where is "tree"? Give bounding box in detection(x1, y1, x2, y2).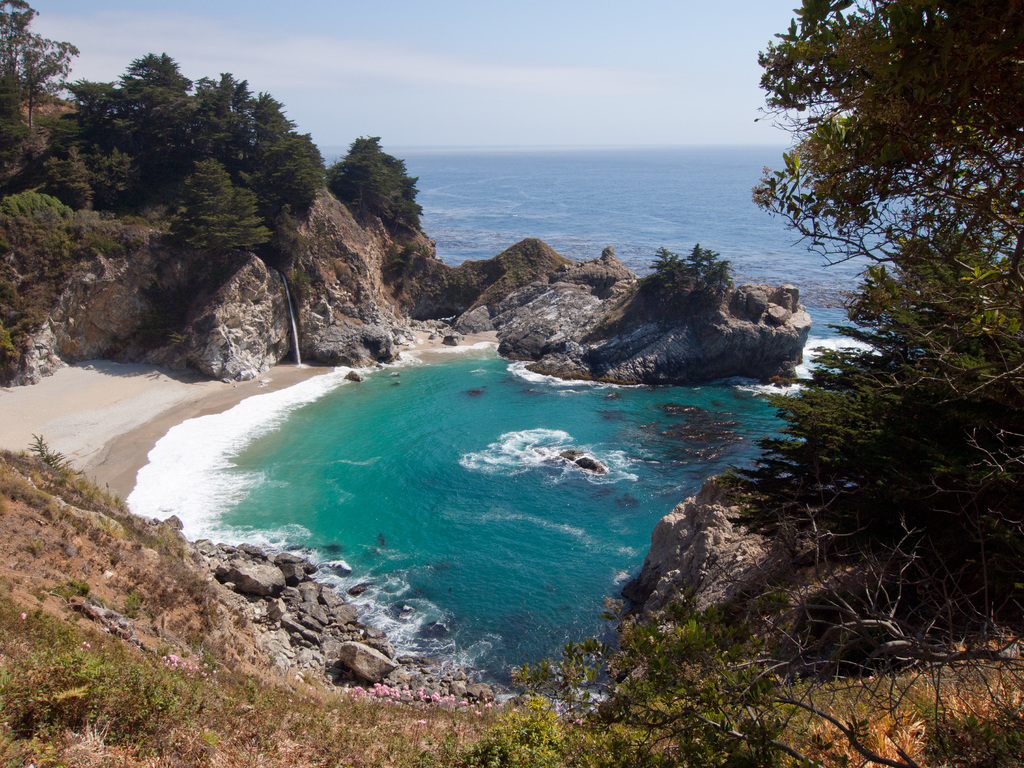
detection(752, 0, 1023, 554).
